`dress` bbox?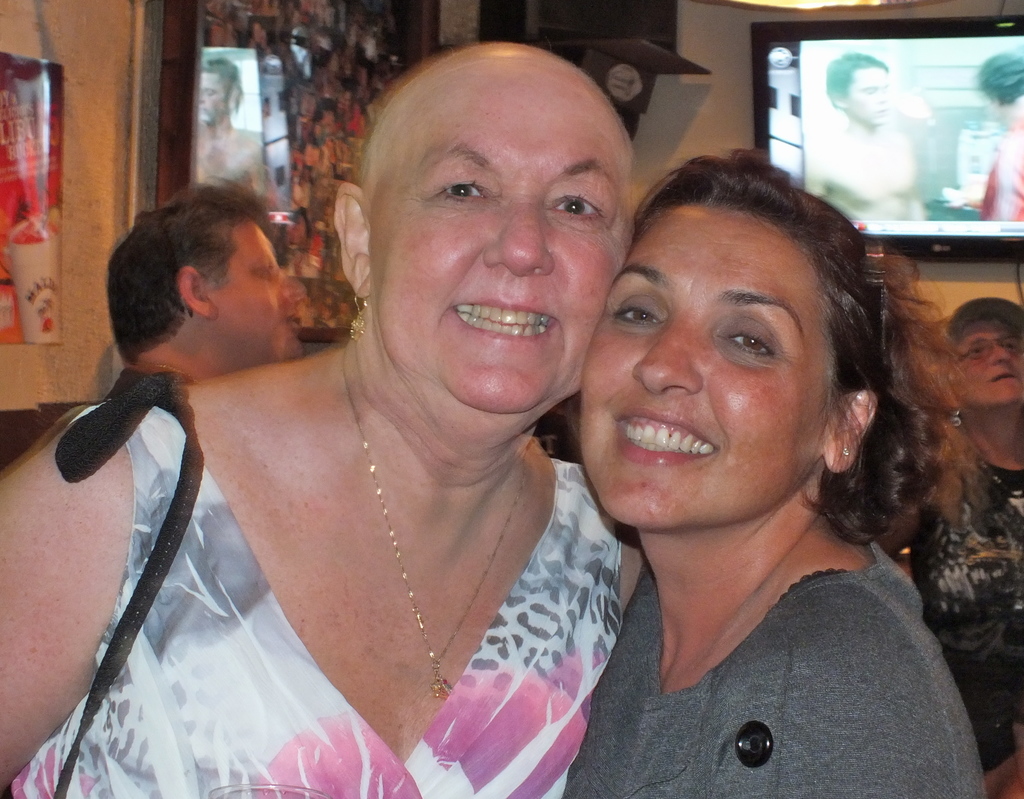
BBox(6, 401, 619, 798)
